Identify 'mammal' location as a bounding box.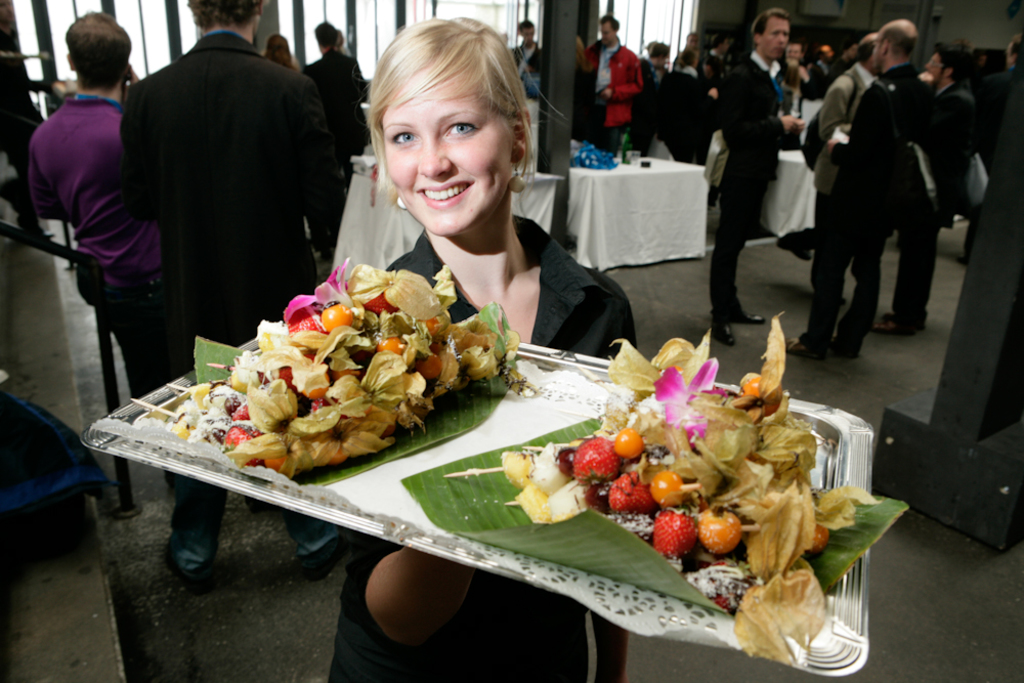
locate(779, 13, 919, 353).
